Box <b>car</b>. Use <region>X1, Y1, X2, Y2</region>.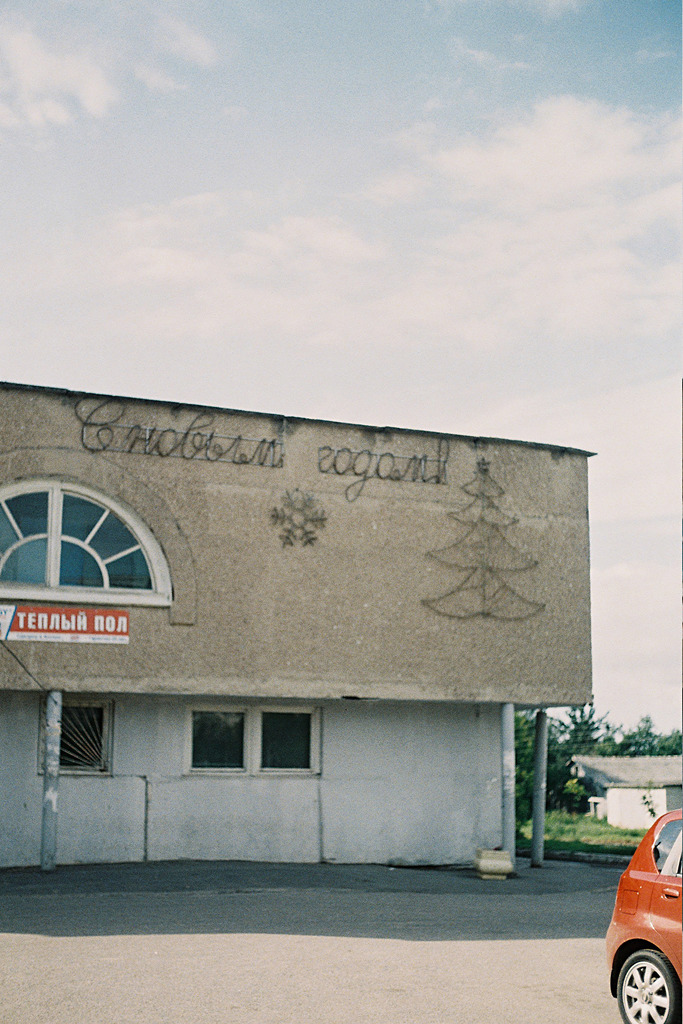
<region>609, 813, 682, 1023</region>.
